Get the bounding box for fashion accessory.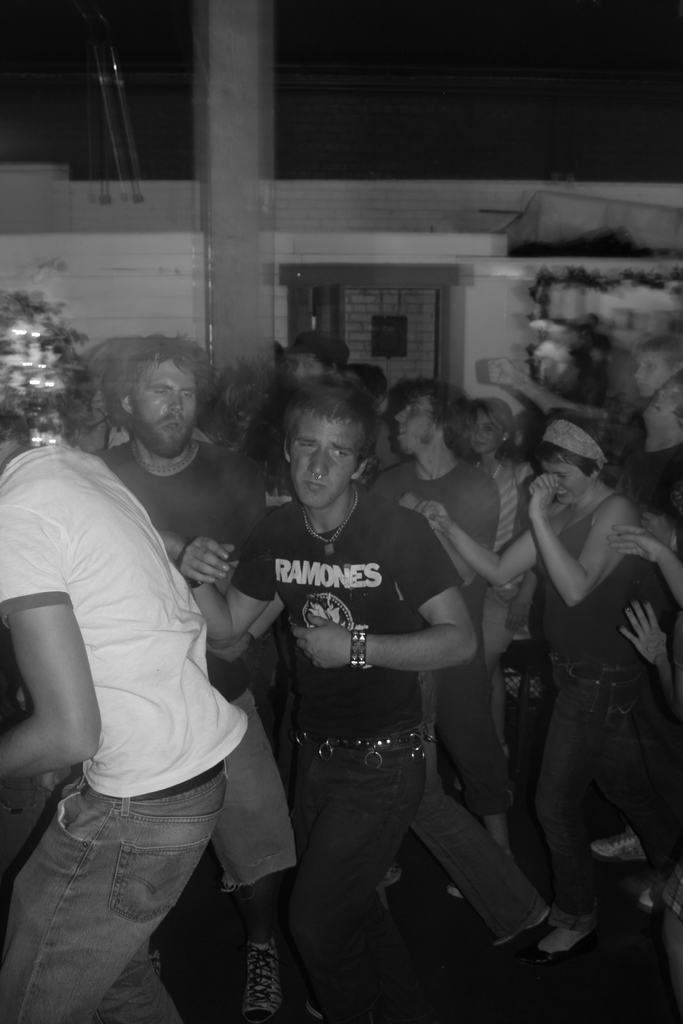
293, 718, 441, 771.
